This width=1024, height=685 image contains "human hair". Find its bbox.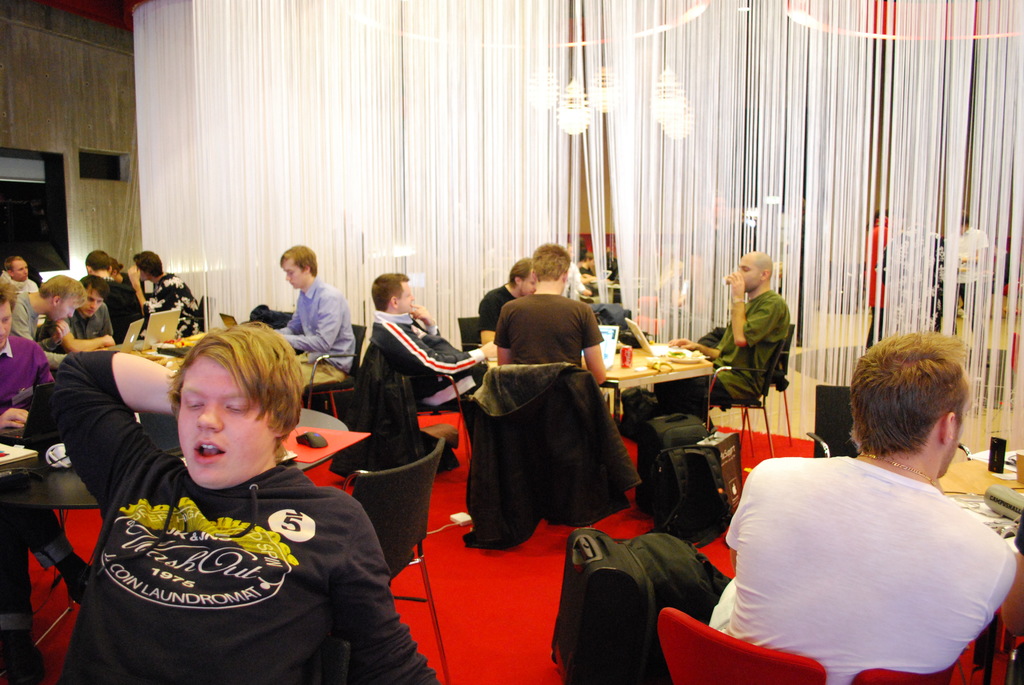
bbox(132, 248, 165, 278).
